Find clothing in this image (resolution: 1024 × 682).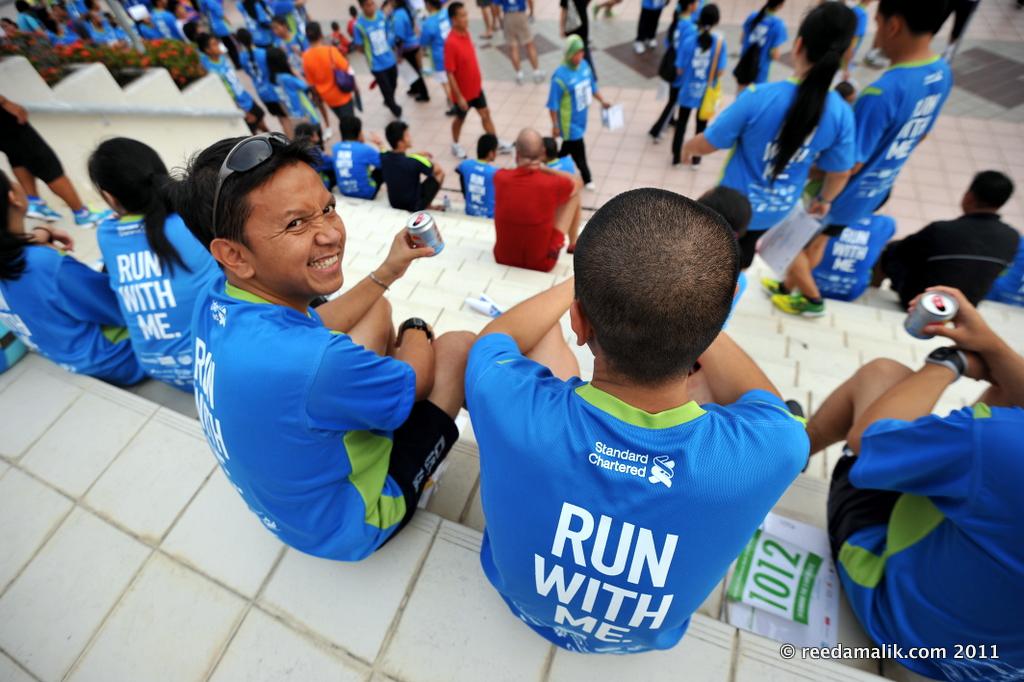
478/322/803/676.
